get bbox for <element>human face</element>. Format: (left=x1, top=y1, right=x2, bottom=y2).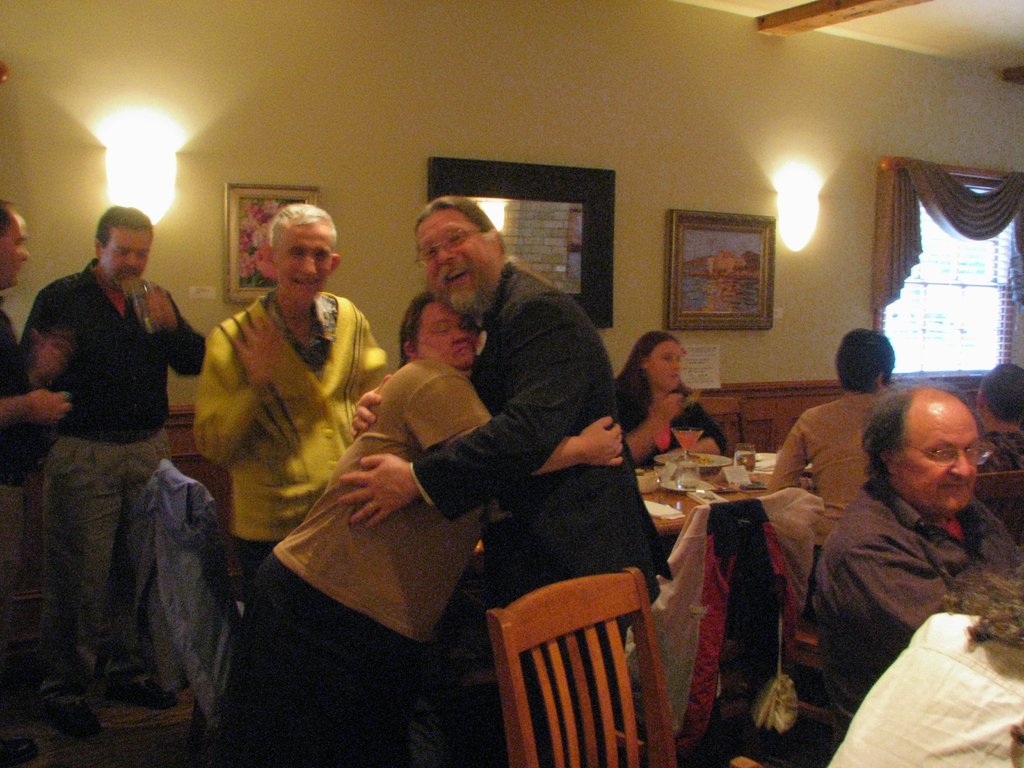
(left=650, top=340, right=685, bottom=389).
